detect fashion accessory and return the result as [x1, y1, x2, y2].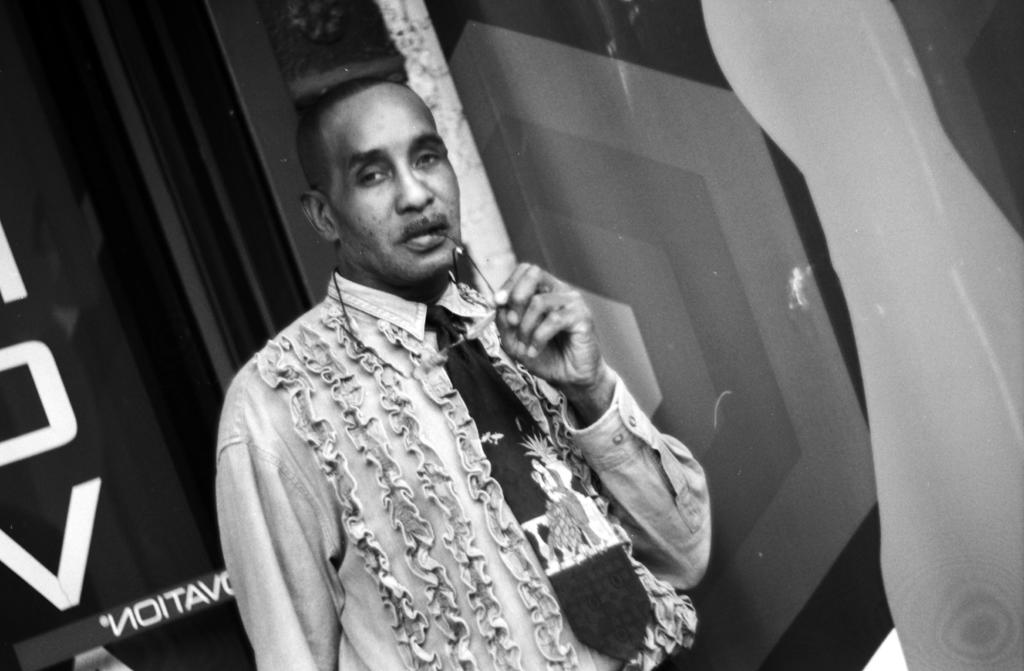
[425, 306, 652, 665].
